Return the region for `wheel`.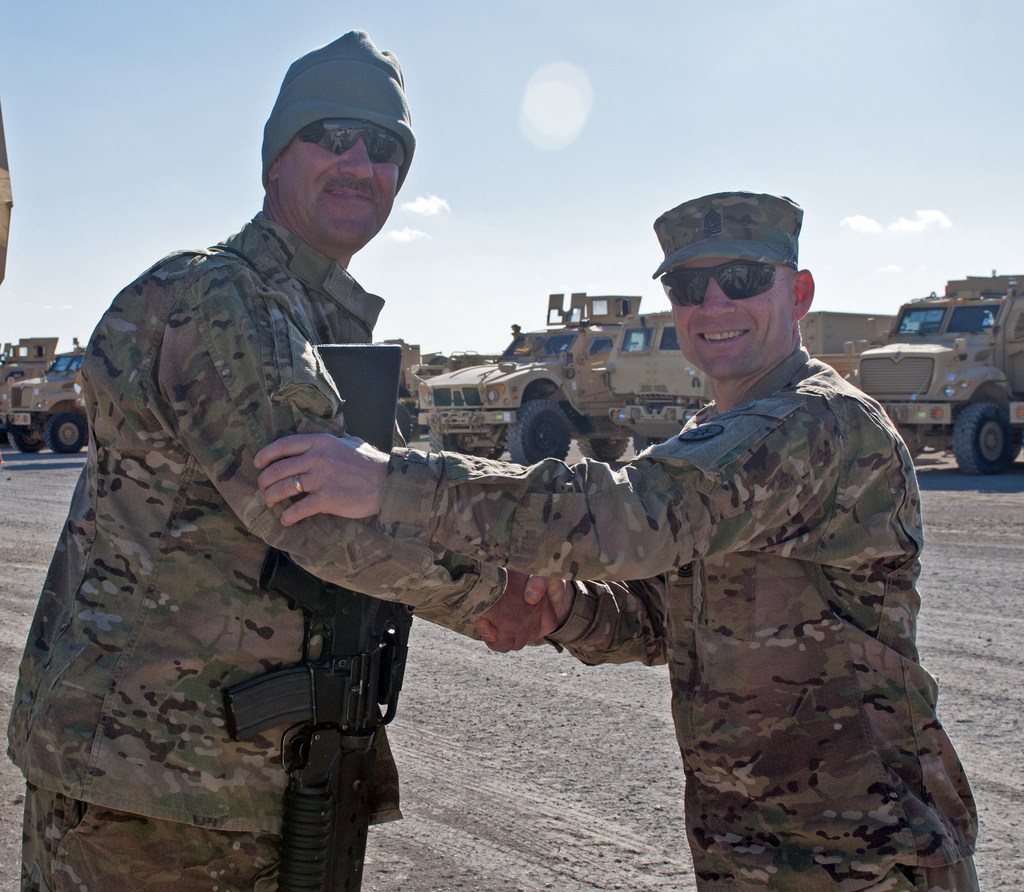
region(40, 410, 88, 453).
